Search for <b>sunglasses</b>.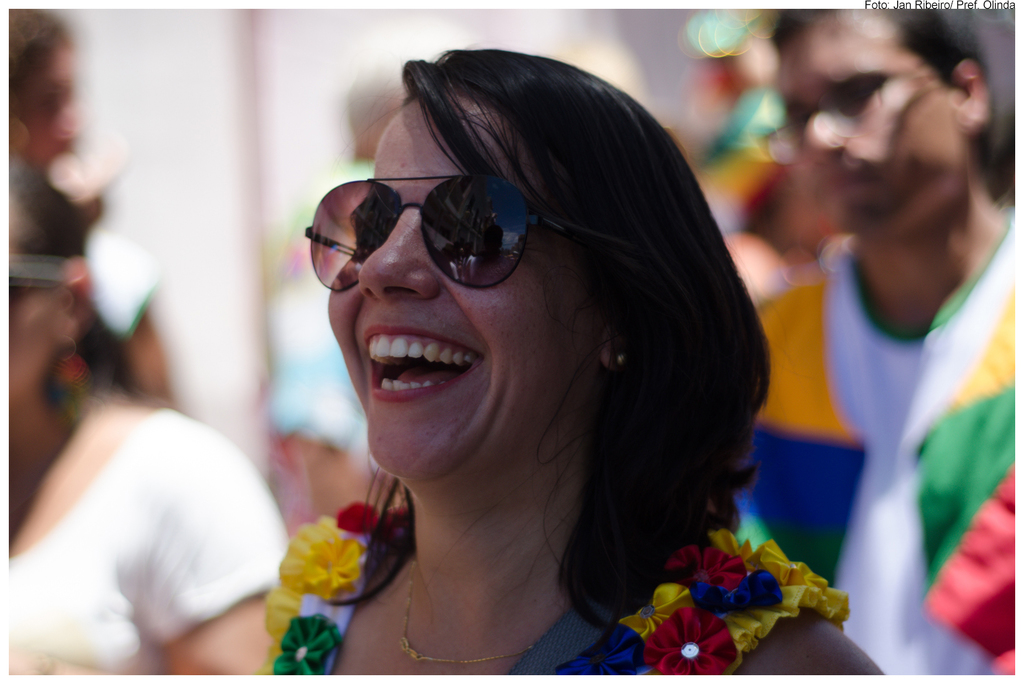
Found at <region>303, 177, 564, 296</region>.
